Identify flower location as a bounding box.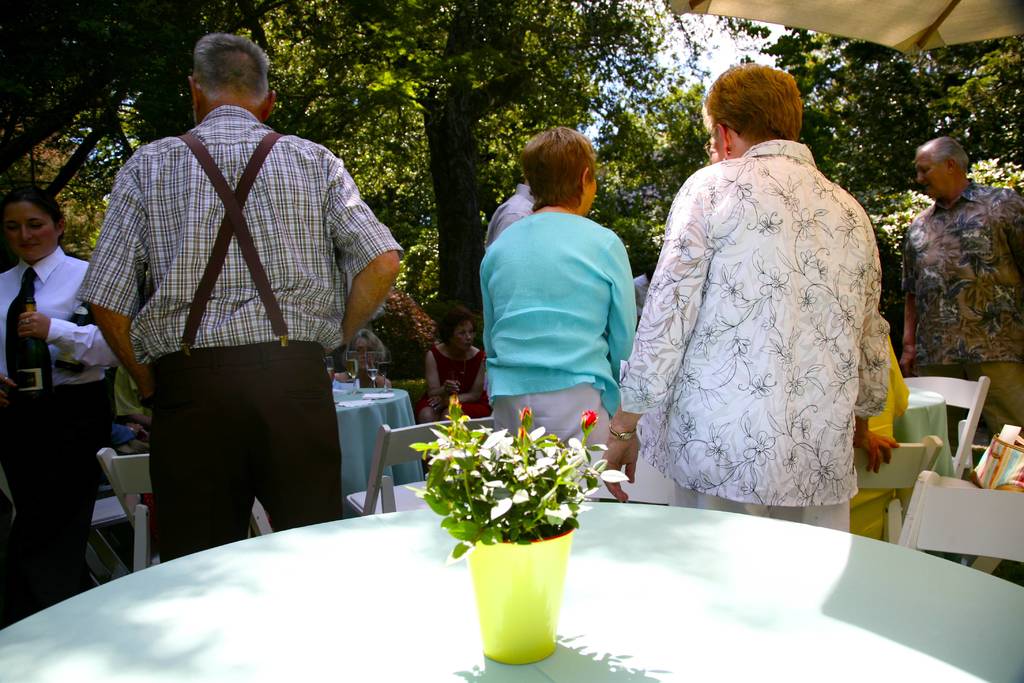
<bbox>581, 409, 601, 431</bbox>.
